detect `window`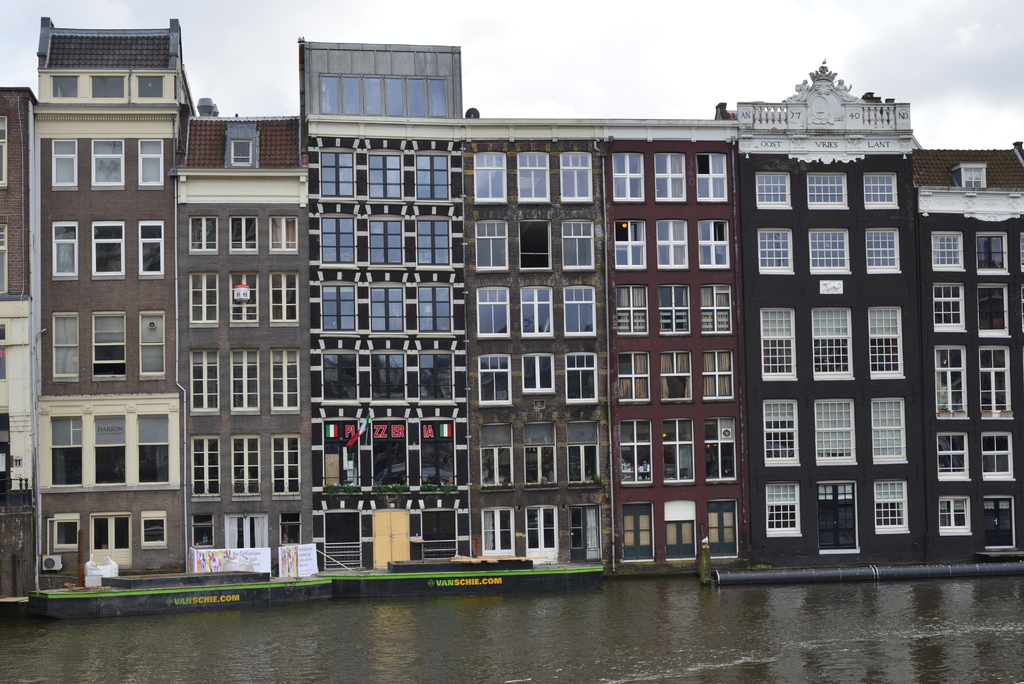
(754, 302, 801, 384)
